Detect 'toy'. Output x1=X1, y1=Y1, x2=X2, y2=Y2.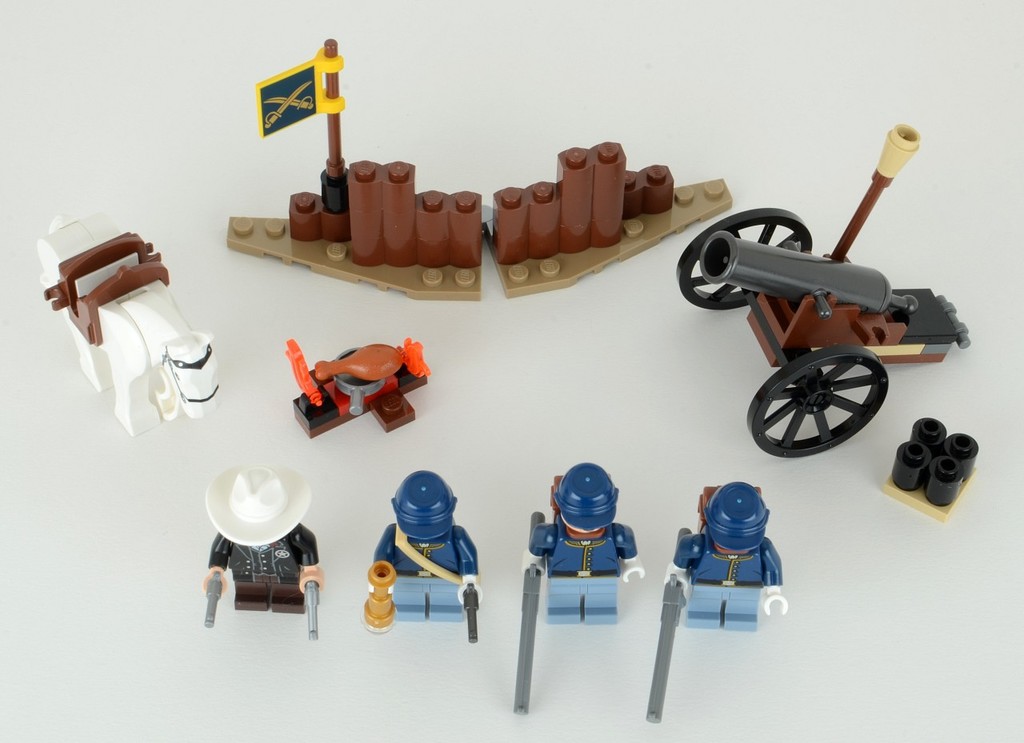
x1=514, y1=461, x2=645, y2=714.
